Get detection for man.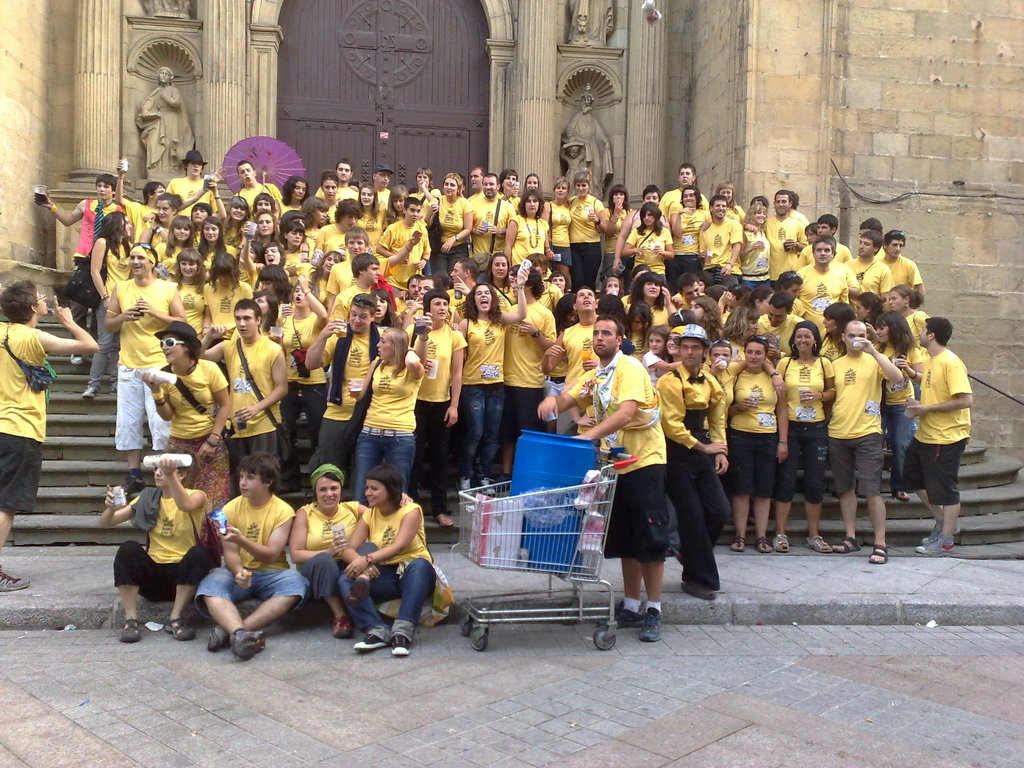
Detection: 335, 159, 349, 184.
